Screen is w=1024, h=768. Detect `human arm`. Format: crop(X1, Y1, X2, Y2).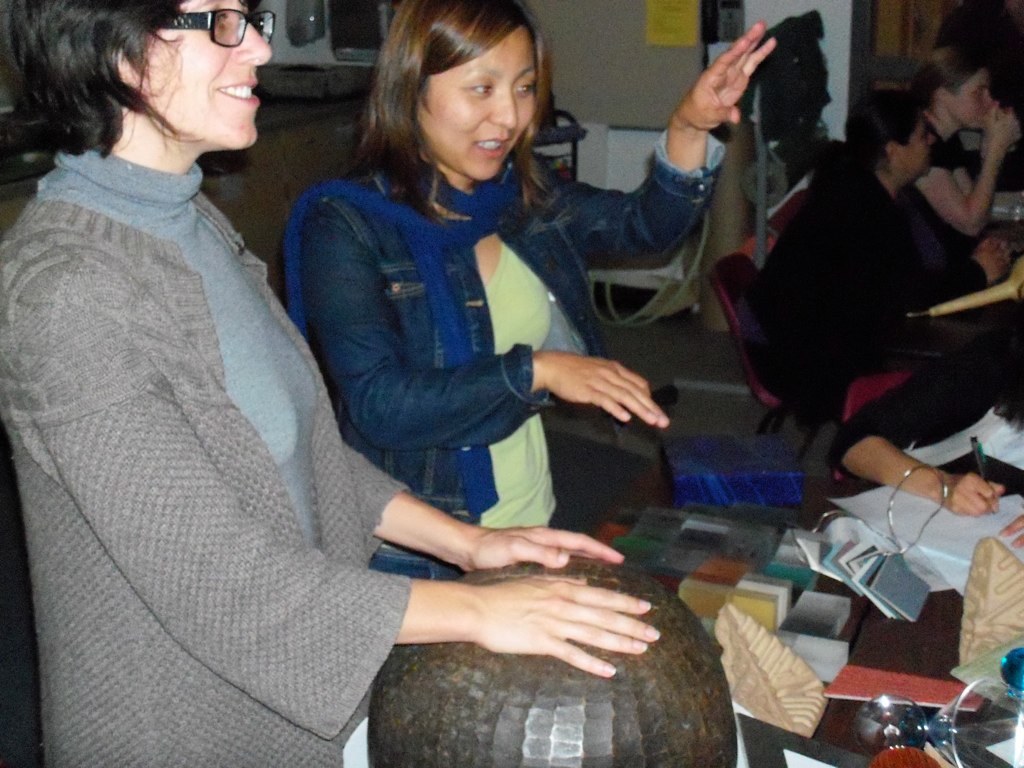
crop(827, 165, 1009, 309).
